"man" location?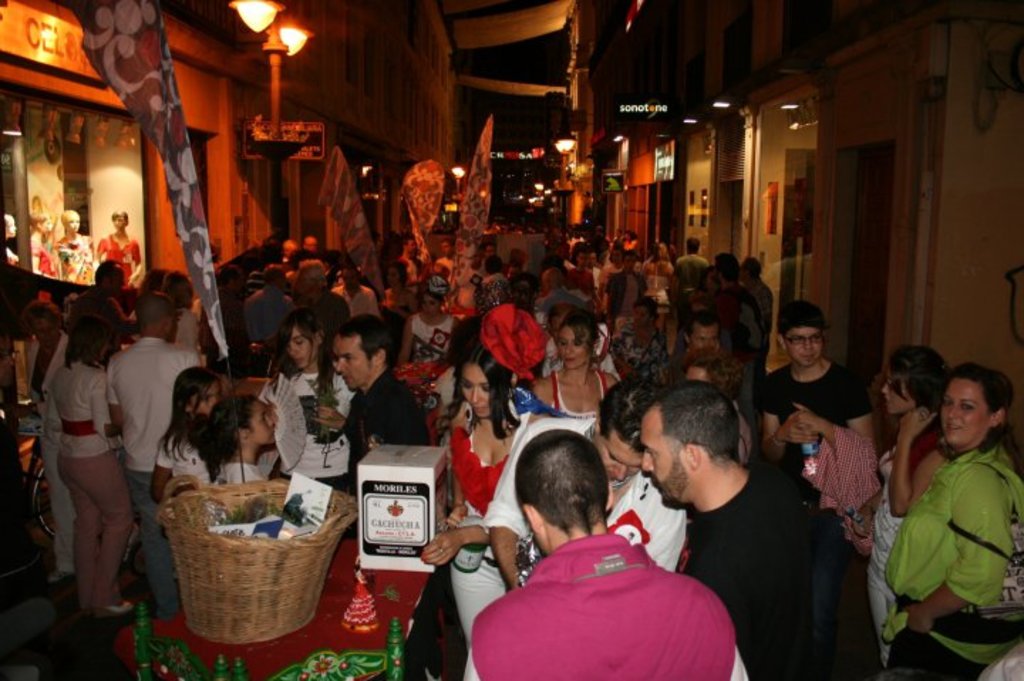
x1=695 y1=249 x2=759 y2=375
